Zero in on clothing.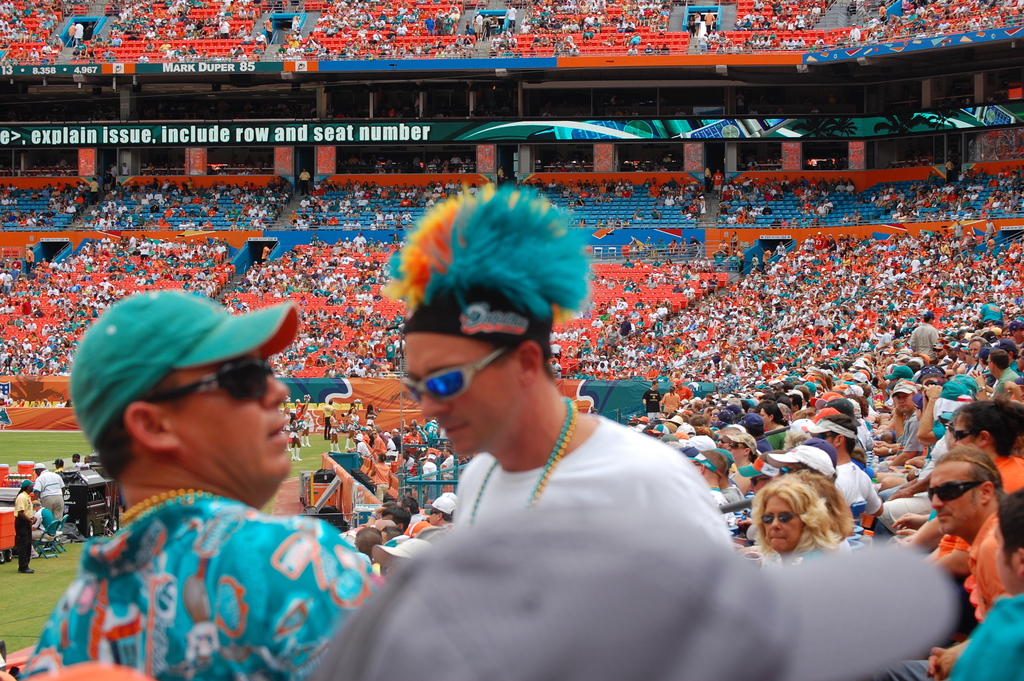
Zeroed in: <box>678,237,689,260</box>.
